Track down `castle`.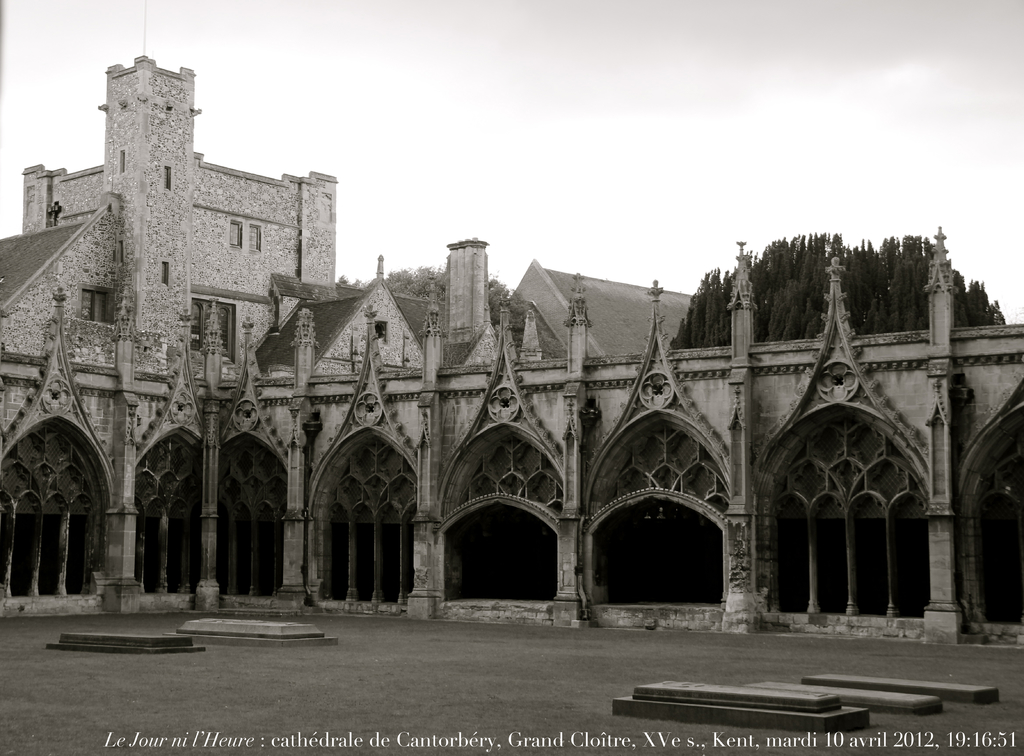
Tracked to <box>33,53,1023,645</box>.
